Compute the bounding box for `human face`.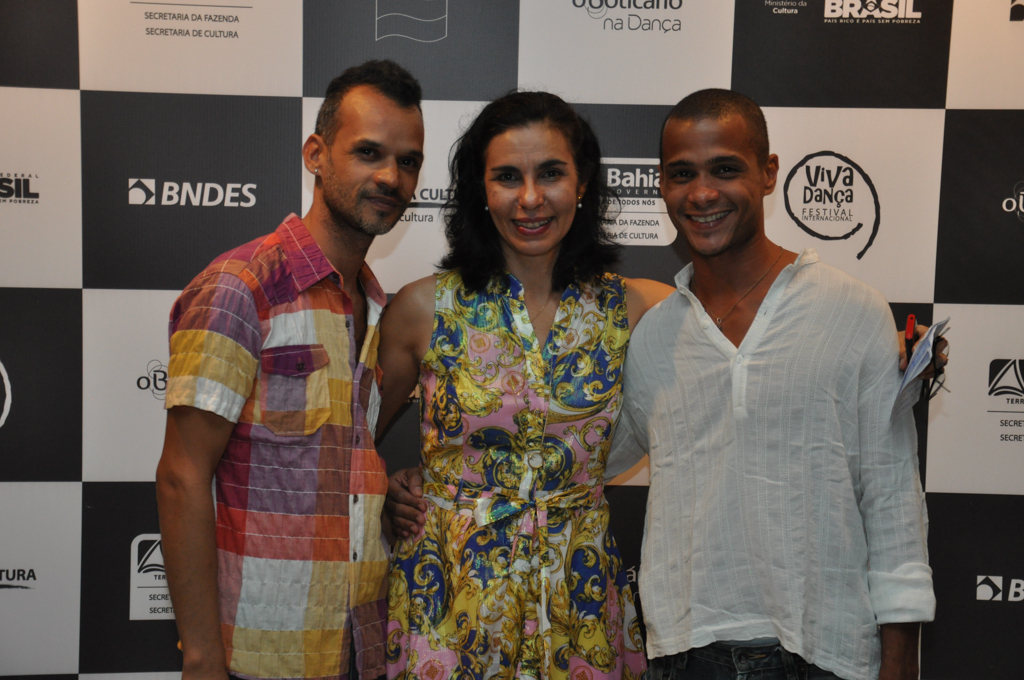
(332,99,426,238).
